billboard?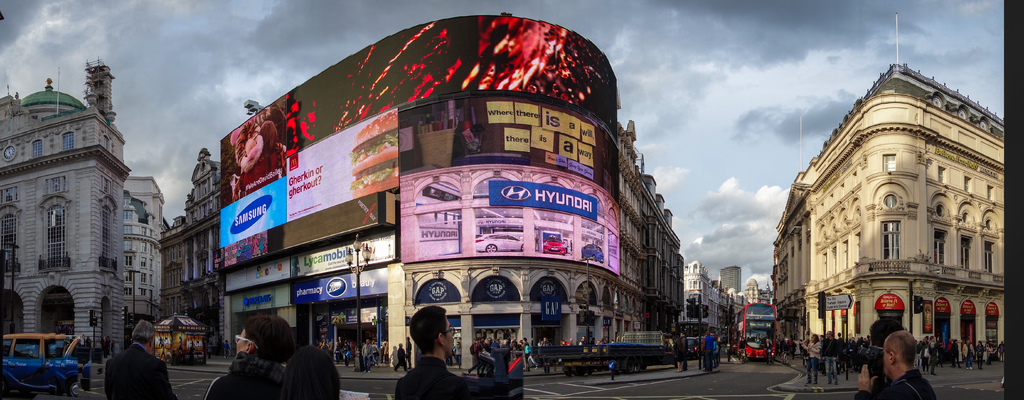
rect(395, 162, 624, 271)
